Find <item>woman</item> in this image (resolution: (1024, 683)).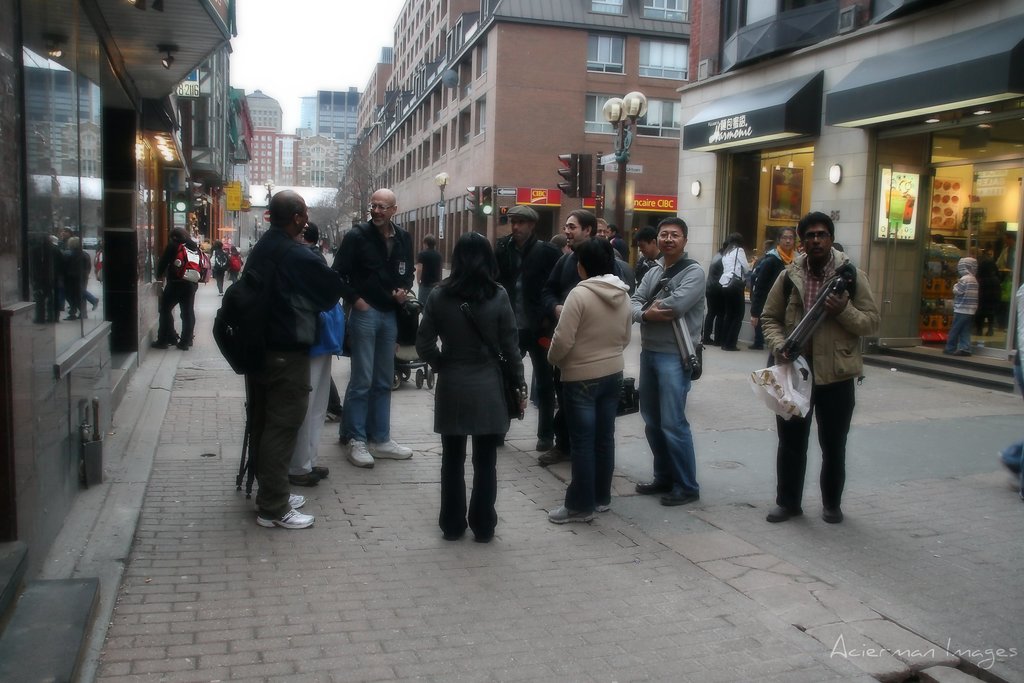
[x1=720, y1=233, x2=759, y2=356].
